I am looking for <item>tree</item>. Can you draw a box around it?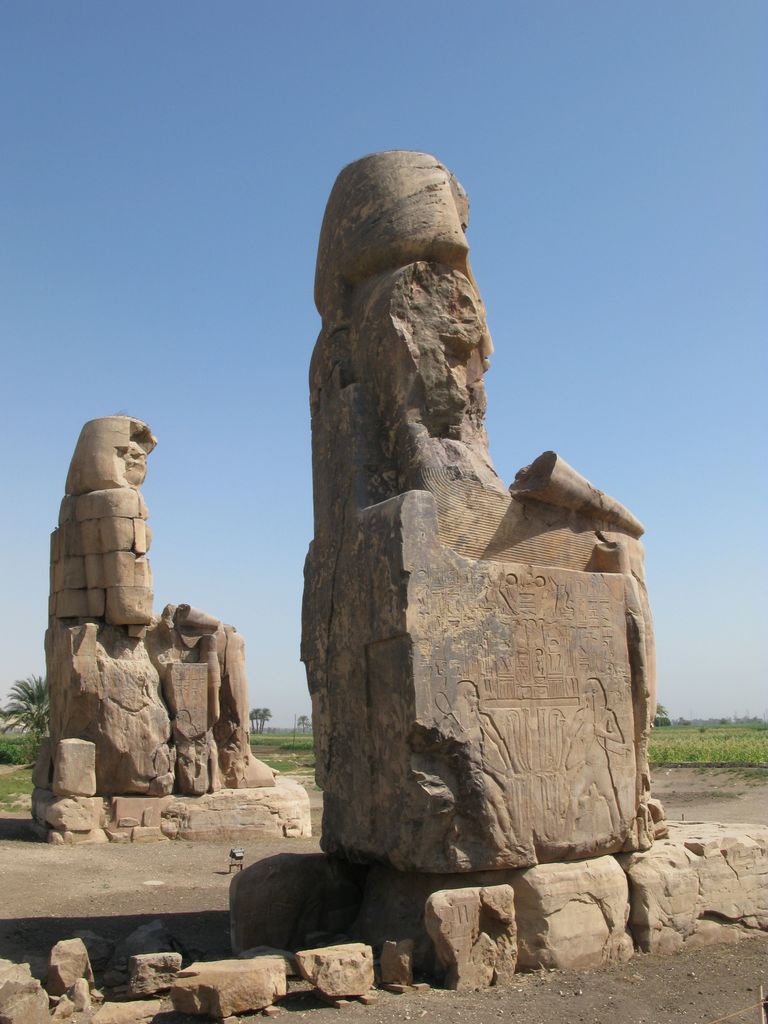
Sure, the bounding box is BBox(655, 703, 668, 731).
